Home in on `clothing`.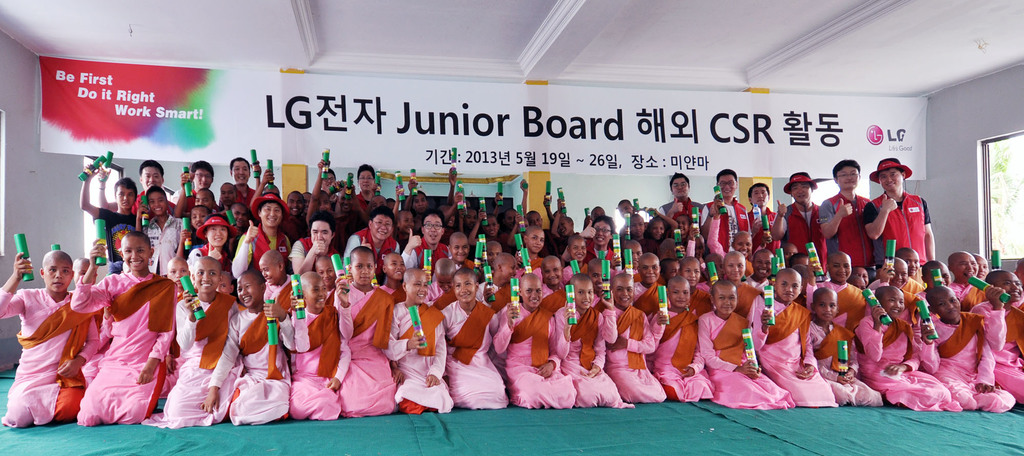
Homed in at select_region(815, 191, 872, 263).
